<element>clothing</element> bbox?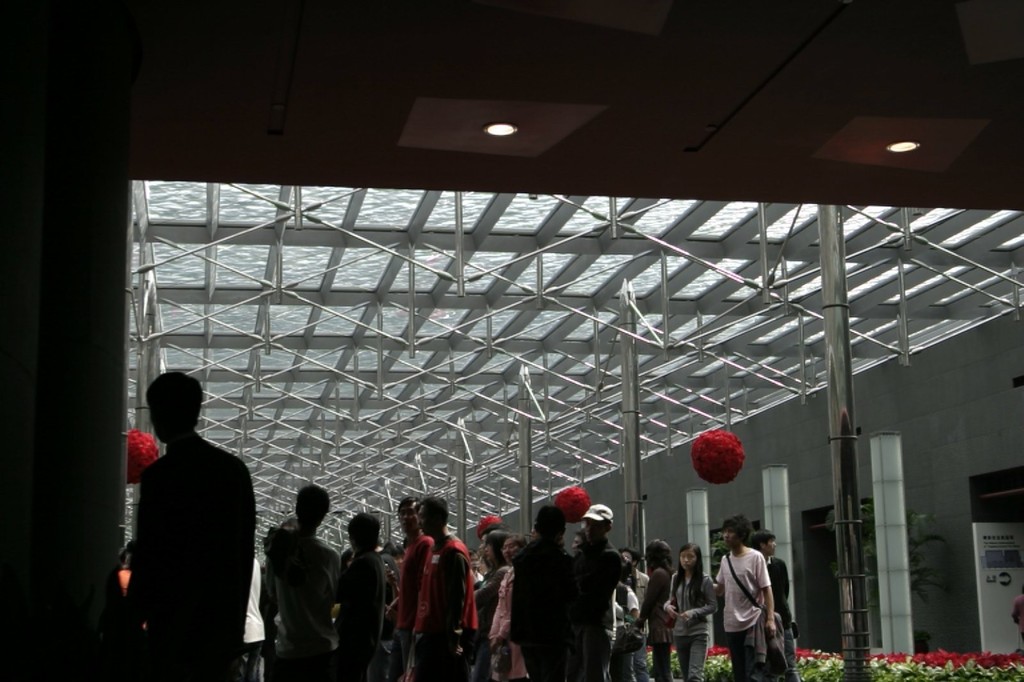
x1=503, y1=546, x2=580, y2=681
